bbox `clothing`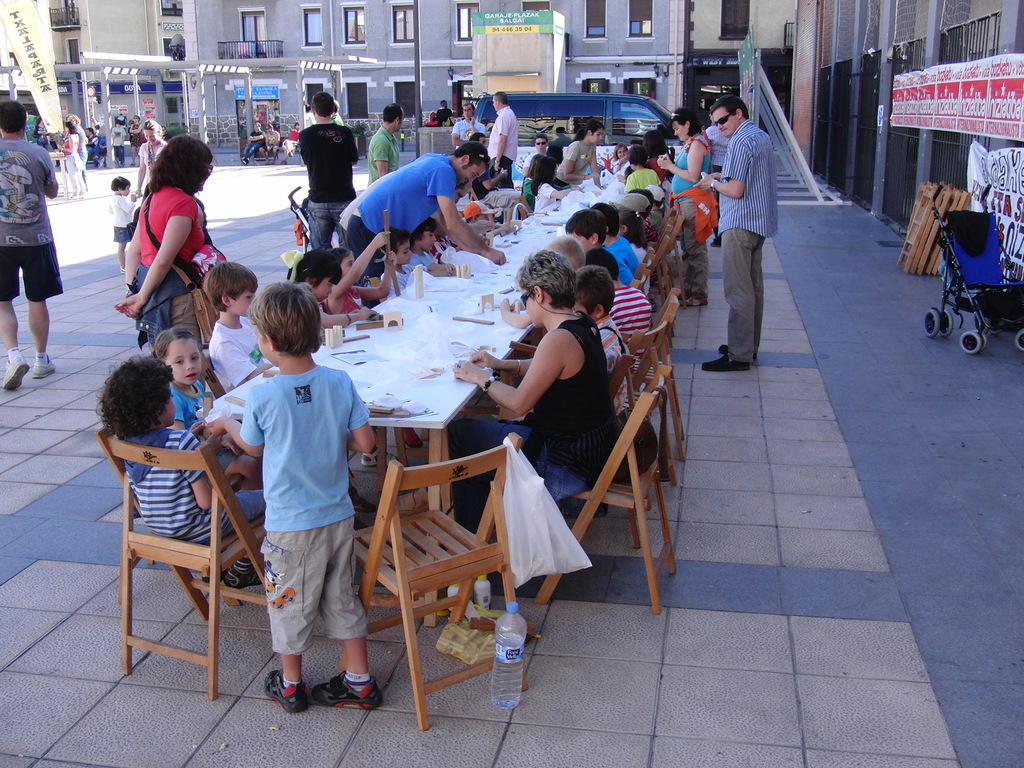
rect(159, 374, 229, 426)
